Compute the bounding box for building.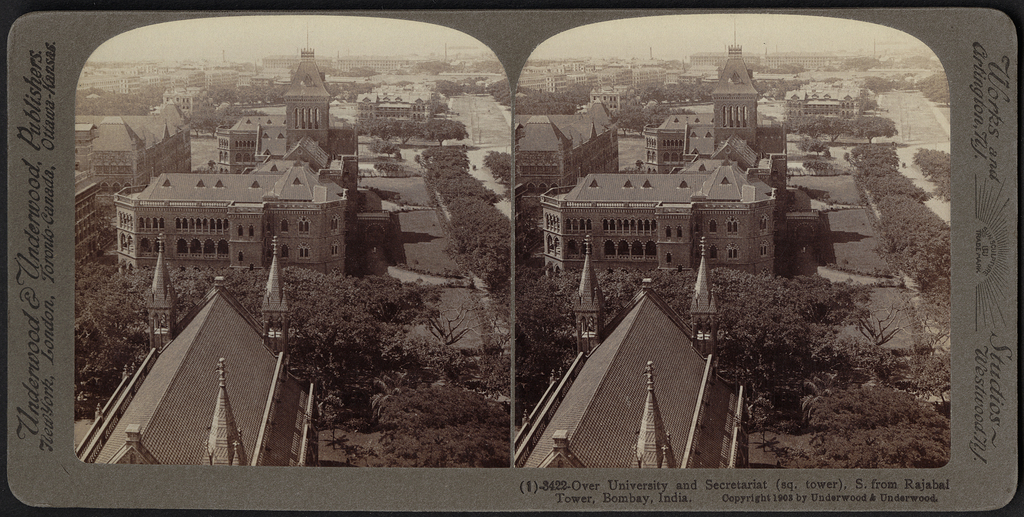
515 235 749 471.
